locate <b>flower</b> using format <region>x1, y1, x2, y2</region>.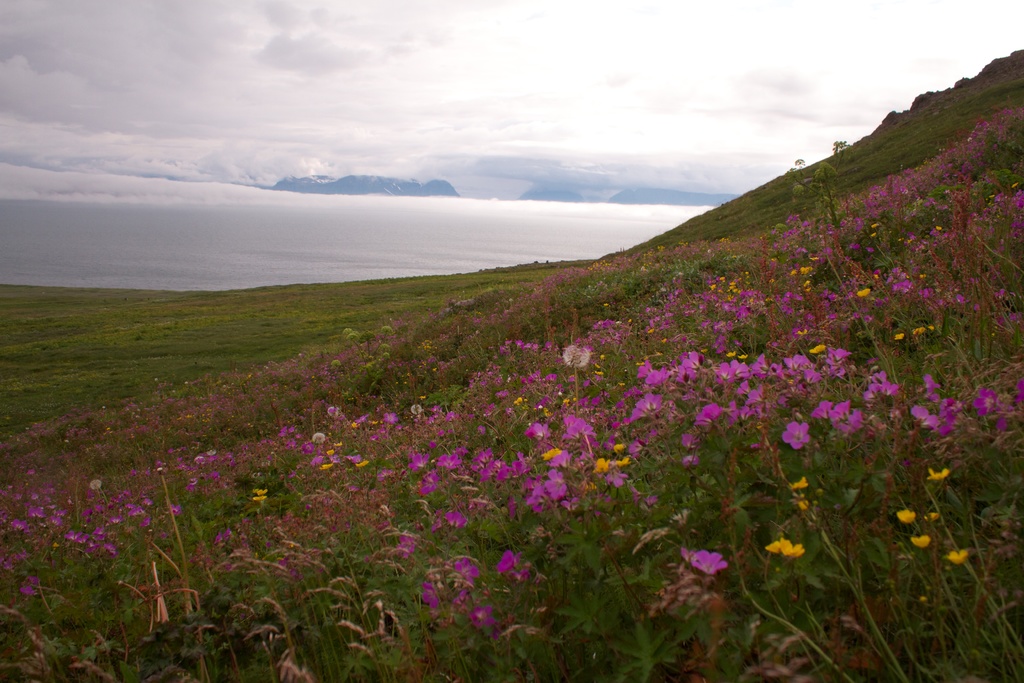
<region>493, 547, 522, 575</region>.
